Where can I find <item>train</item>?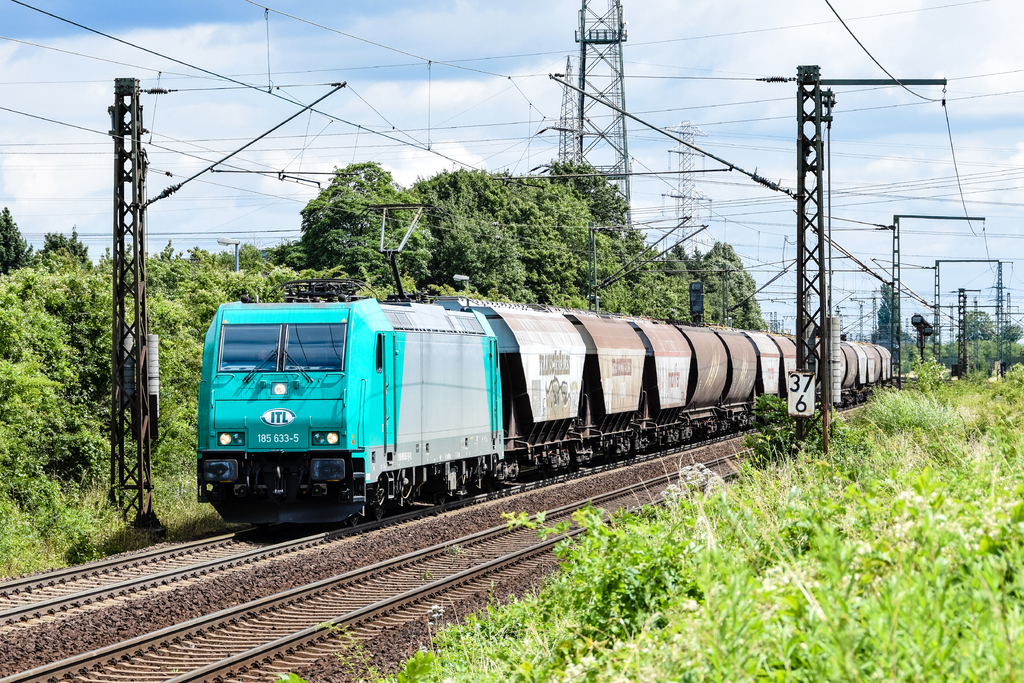
You can find it at l=199, t=202, r=893, b=543.
